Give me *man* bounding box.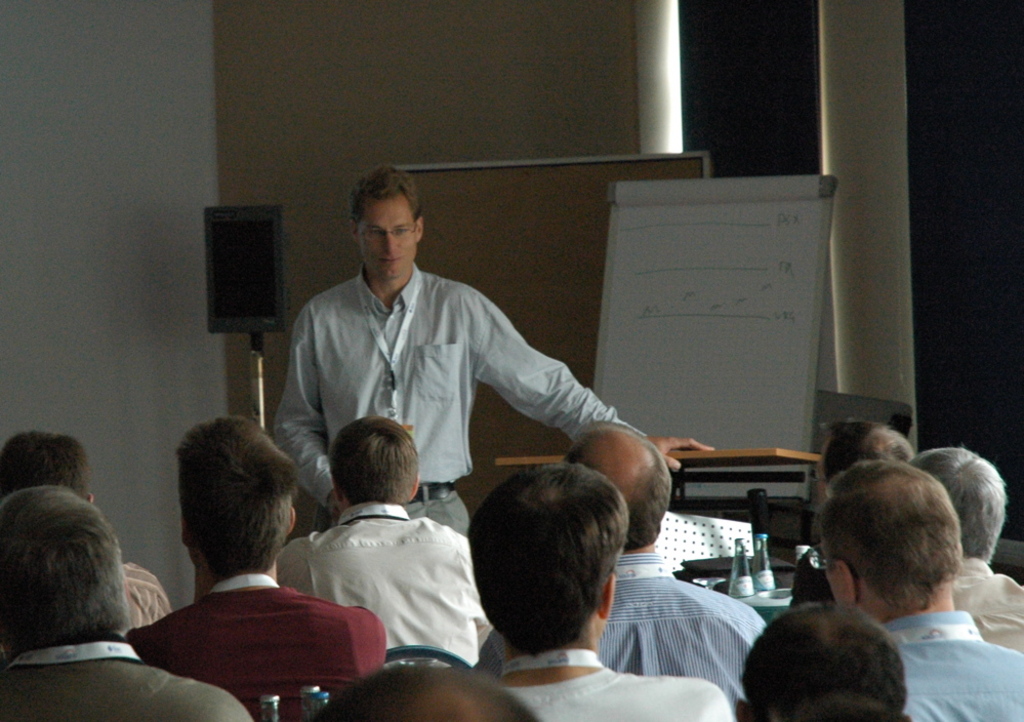
(x1=786, y1=408, x2=909, y2=615).
